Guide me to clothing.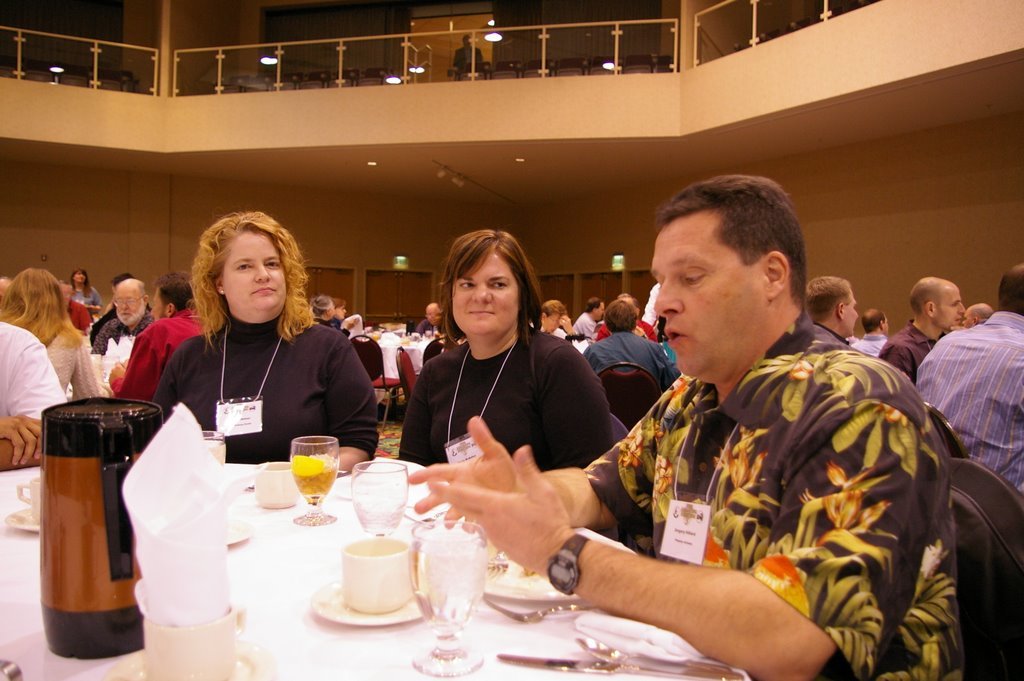
Guidance: [852,323,885,358].
